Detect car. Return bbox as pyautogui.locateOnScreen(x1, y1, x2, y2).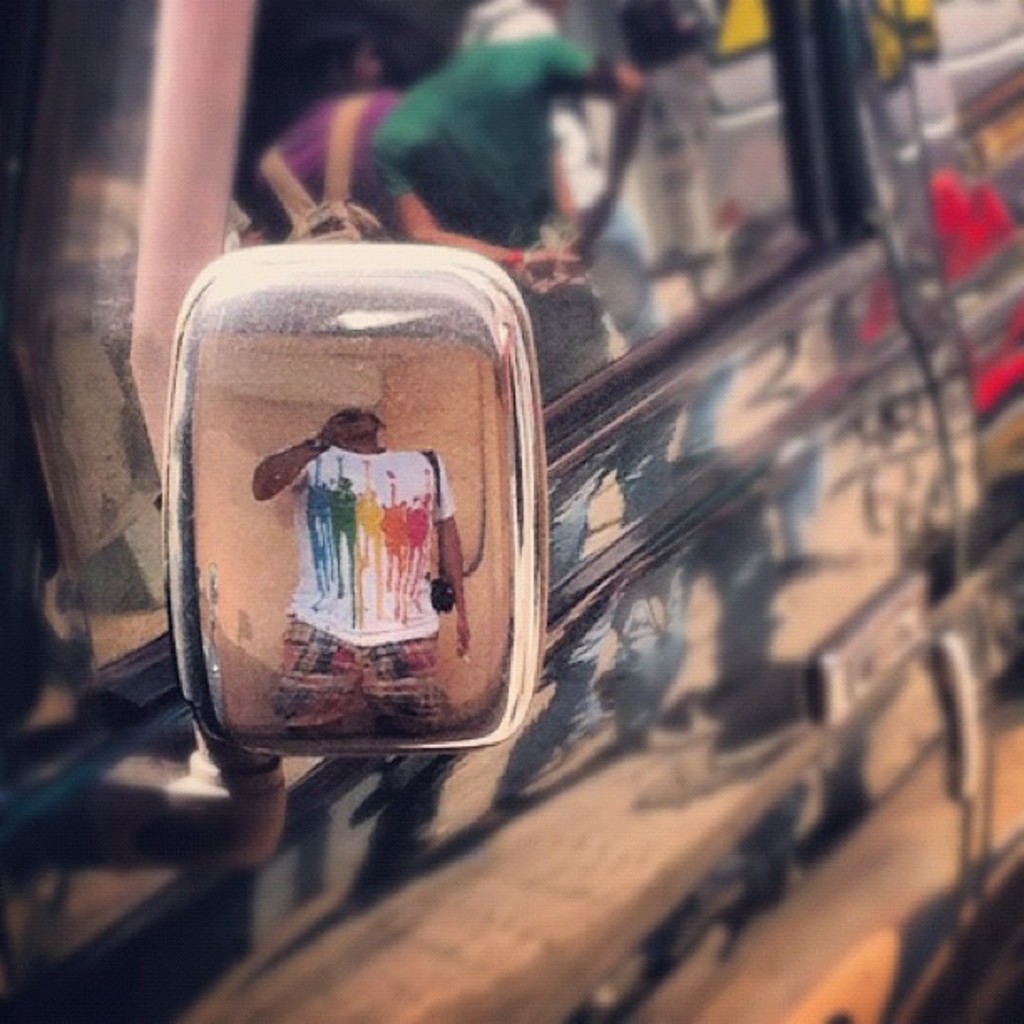
pyautogui.locateOnScreen(0, 0, 1022, 1022).
